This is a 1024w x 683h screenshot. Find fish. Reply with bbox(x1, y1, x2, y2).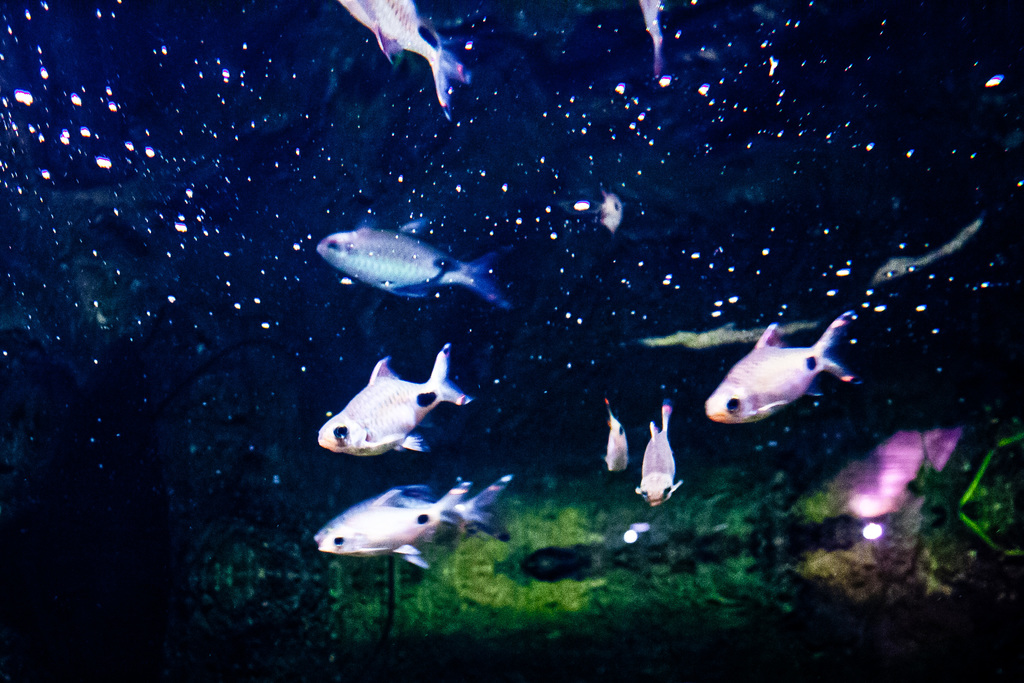
bbox(635, 400, 685, 506).
